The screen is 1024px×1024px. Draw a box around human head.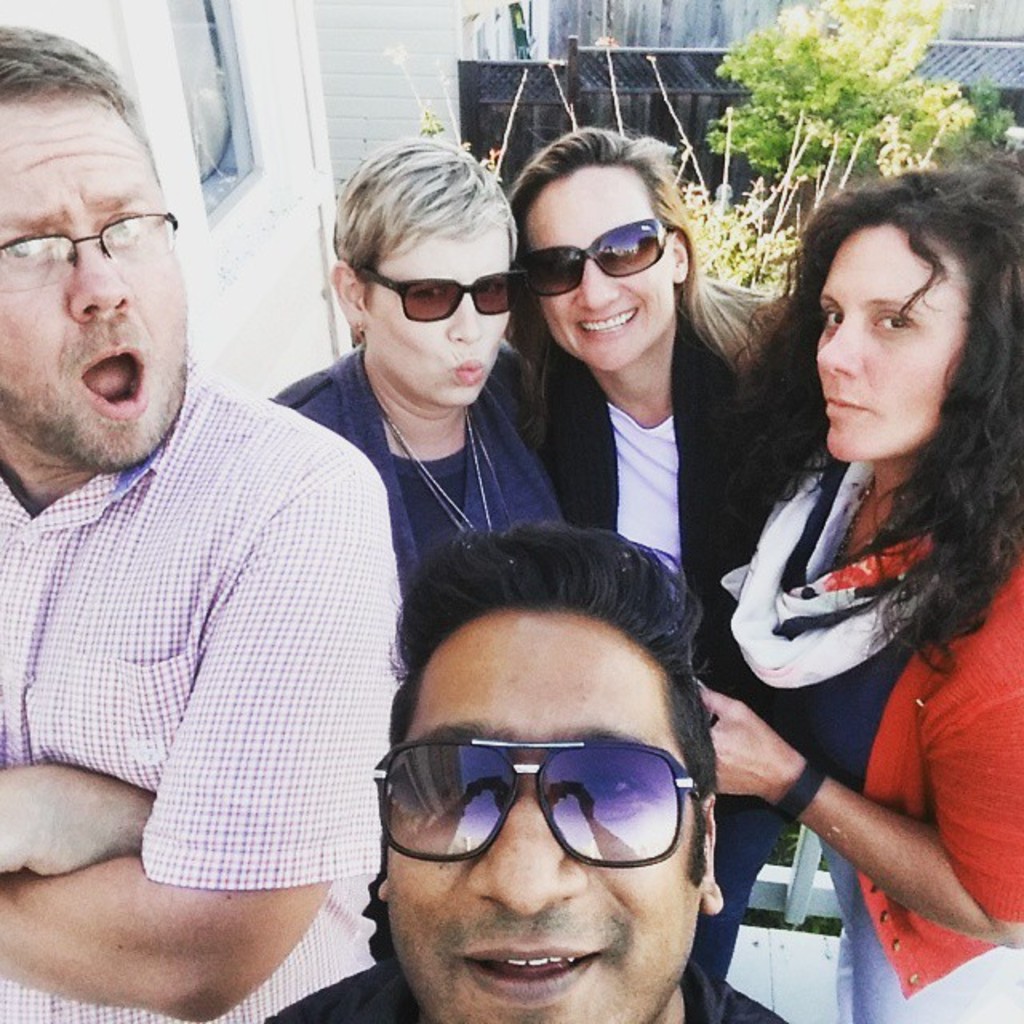
select_region(506, 118, 699, 371).
